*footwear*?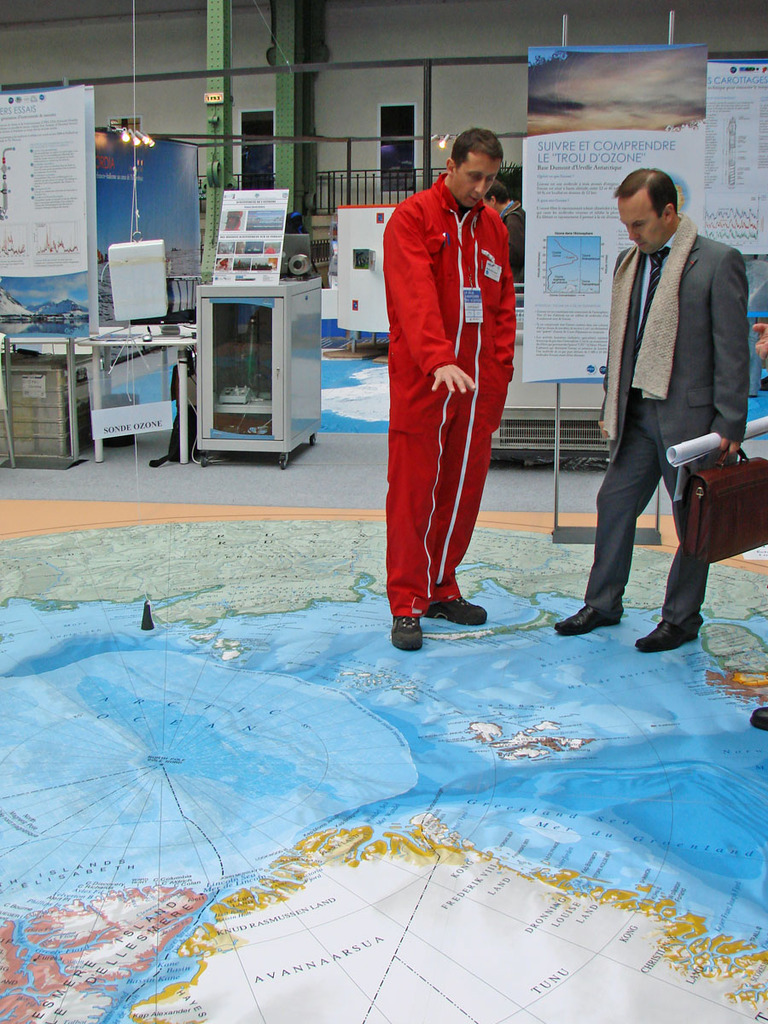
(555, 603, 622, 636)
